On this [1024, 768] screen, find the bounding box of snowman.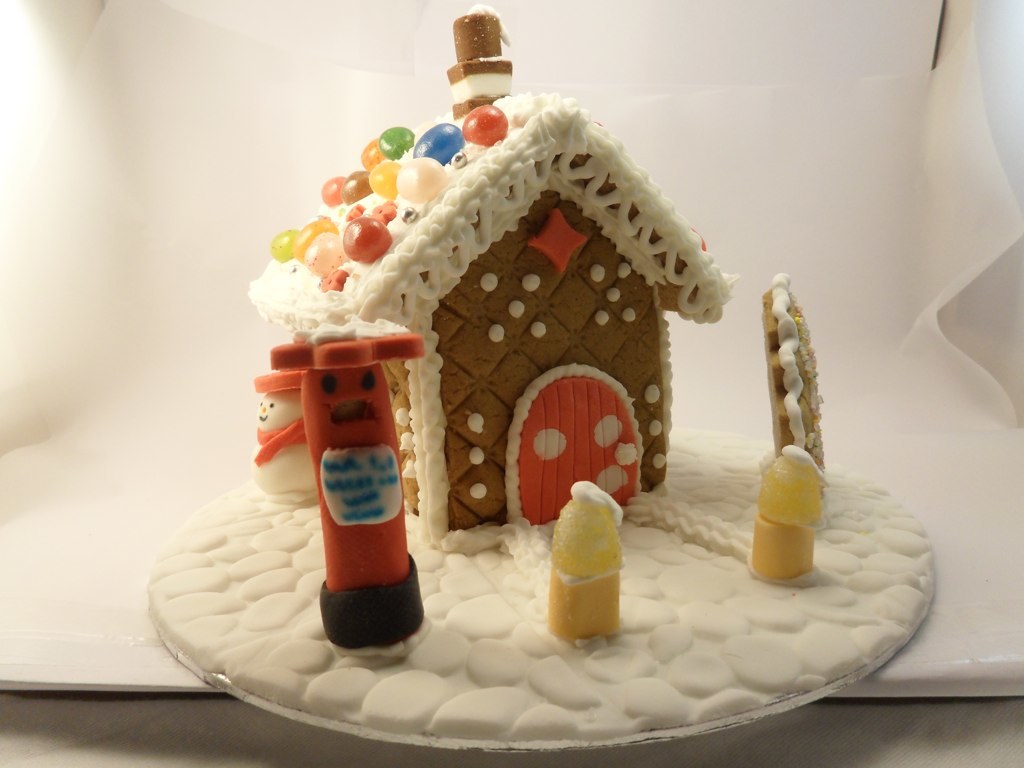
Bounding box: (247,369,317,494).
